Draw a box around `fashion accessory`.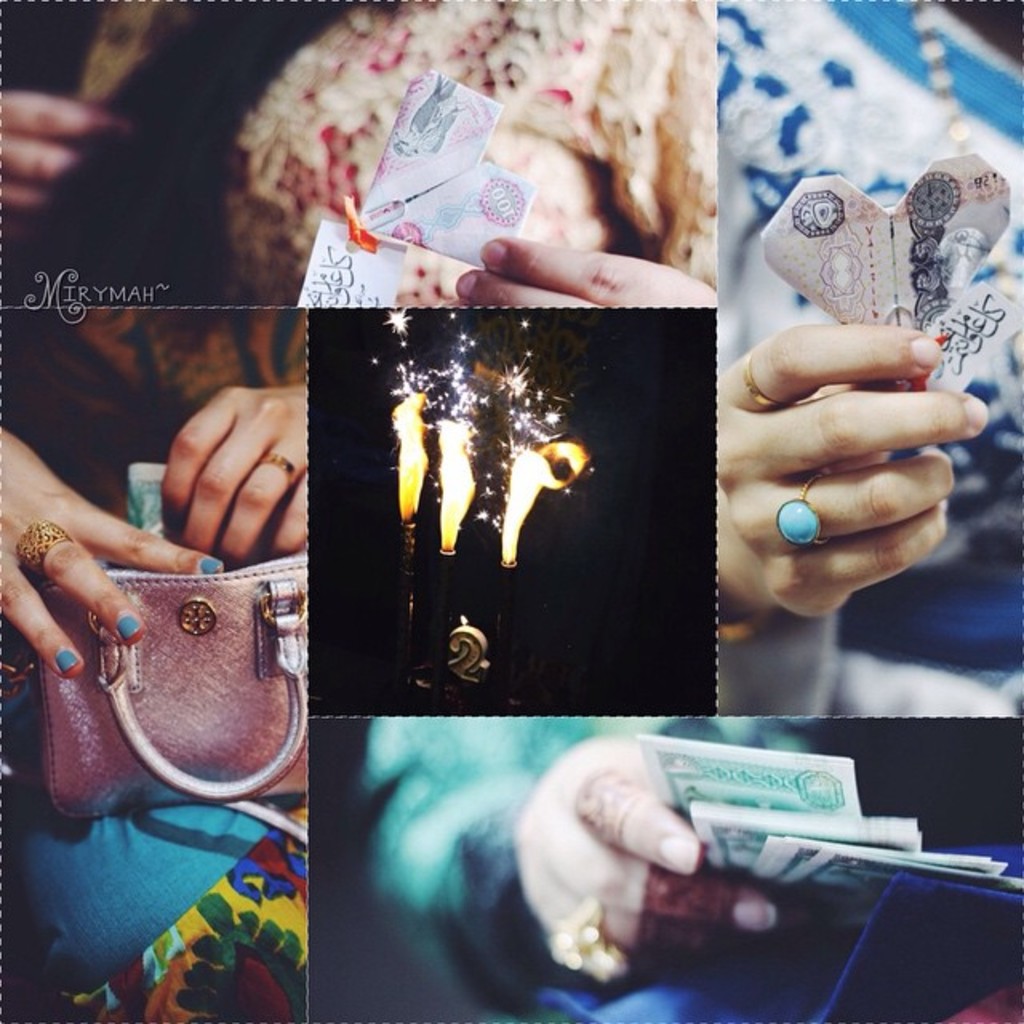
[x1=766, y1=0, x2=1011, y2=334].
